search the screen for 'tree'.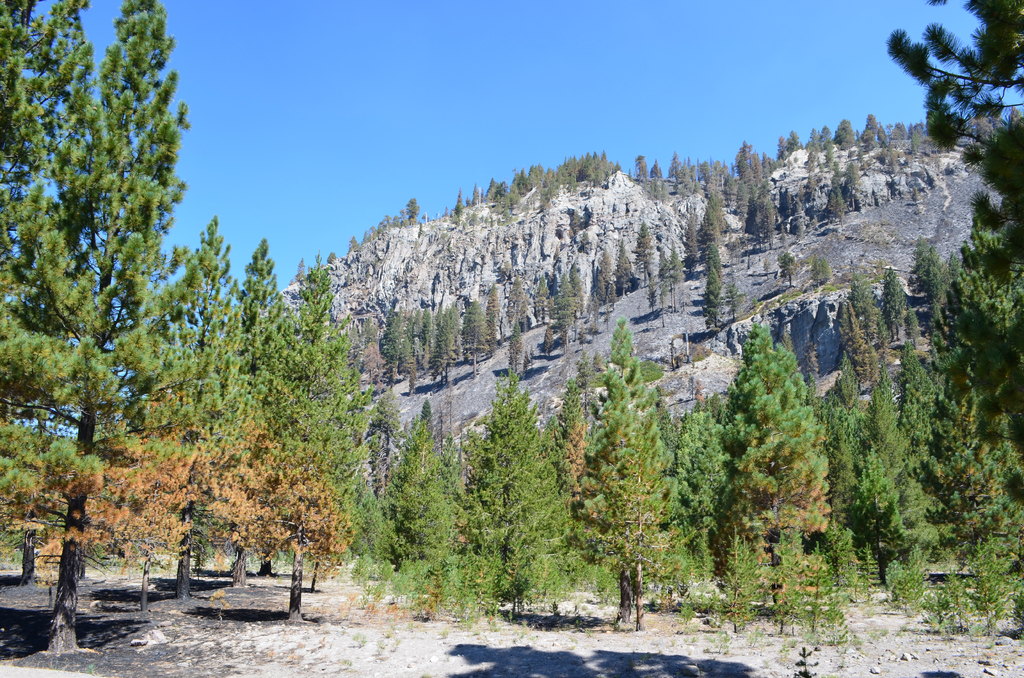
Found at detection(575, 313, 675, 629).
